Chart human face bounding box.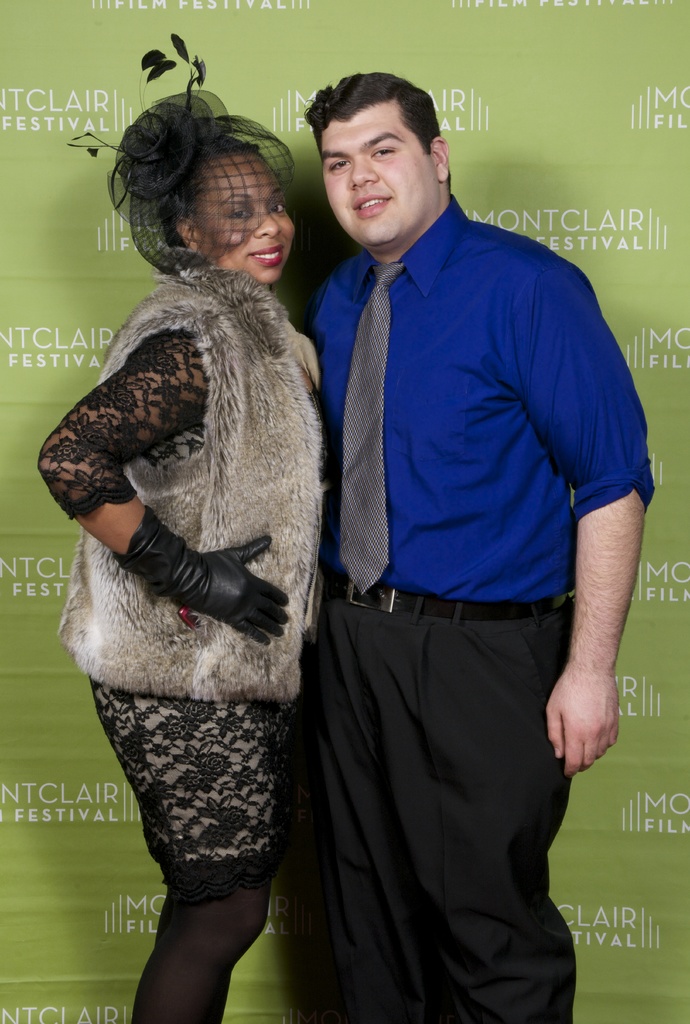
Charted: (x1=321, y1=99, x2=438, y2=248).
